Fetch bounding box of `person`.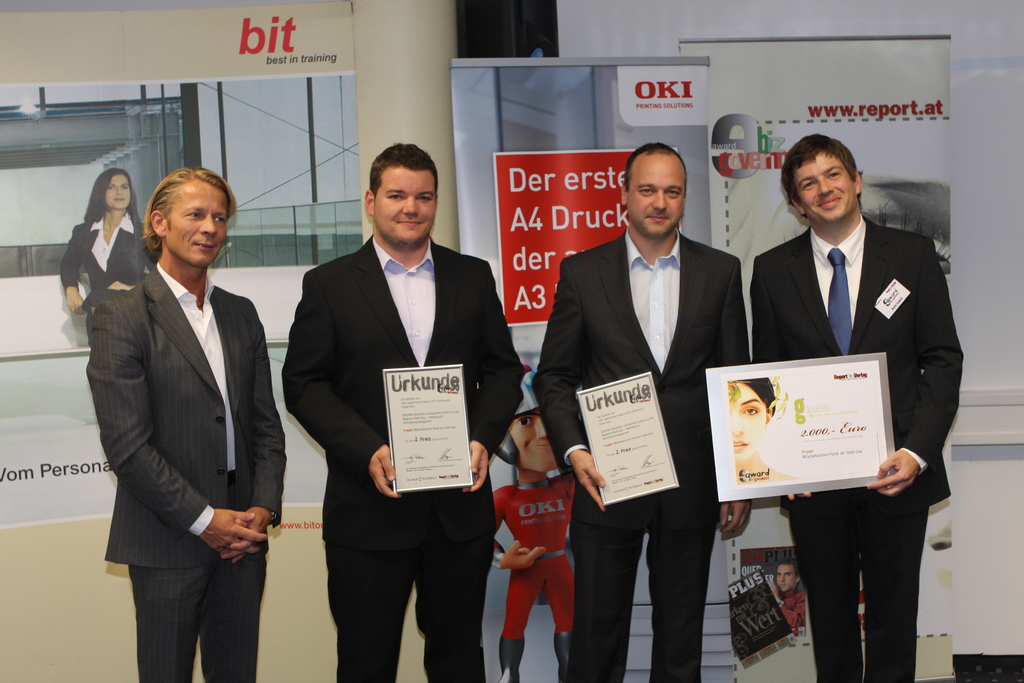
Bbox: x1=751 y1=128 x2=947 y2=682.
